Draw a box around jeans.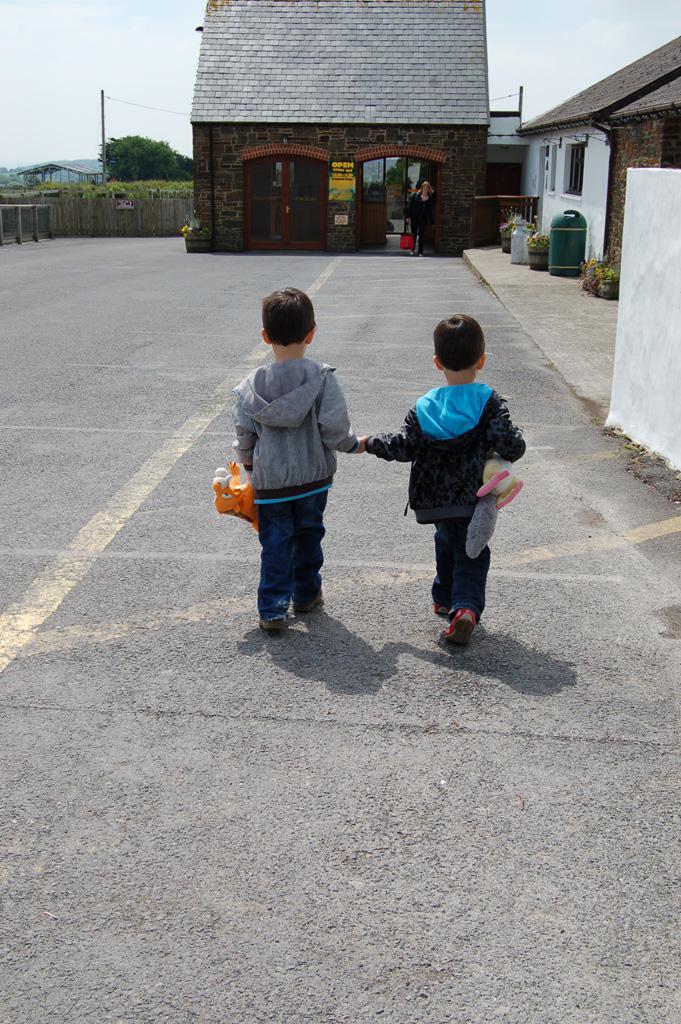
245,476,340,638.
